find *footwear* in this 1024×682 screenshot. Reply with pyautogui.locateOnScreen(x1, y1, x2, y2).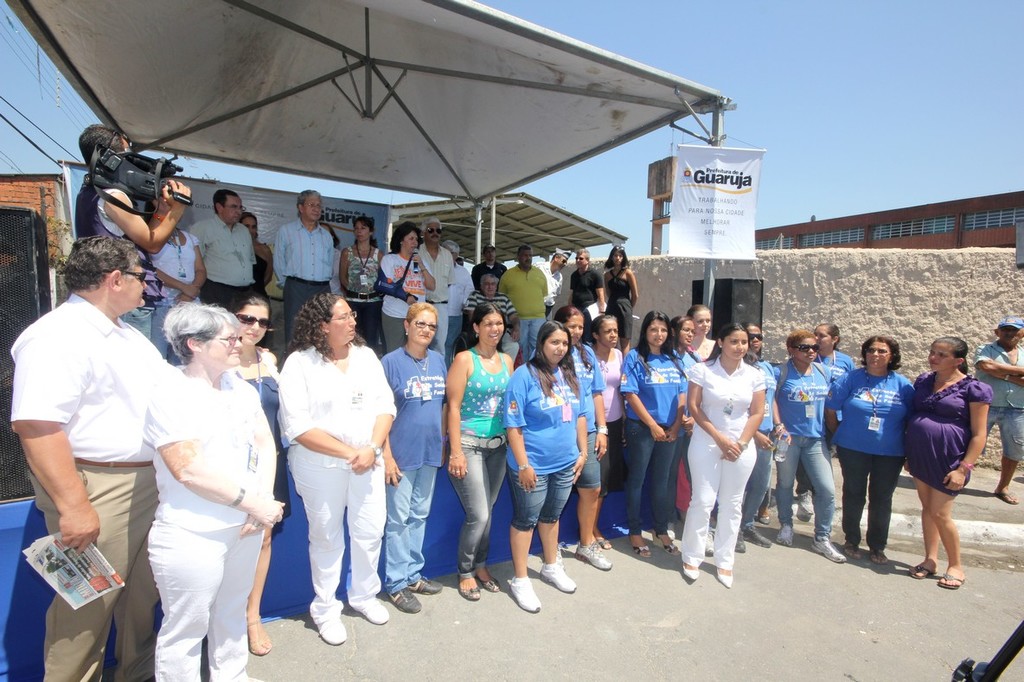
pyautogui.locateOnScreen(943, 572, 964, 588).
